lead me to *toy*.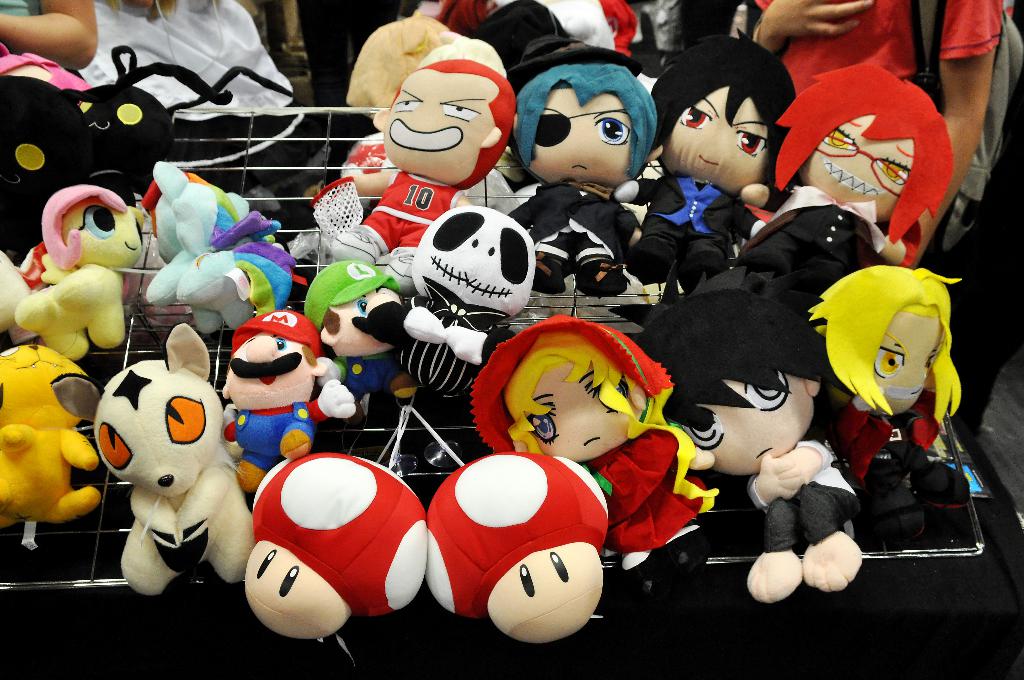
Lead to locate(641, 265, 867, 603).
